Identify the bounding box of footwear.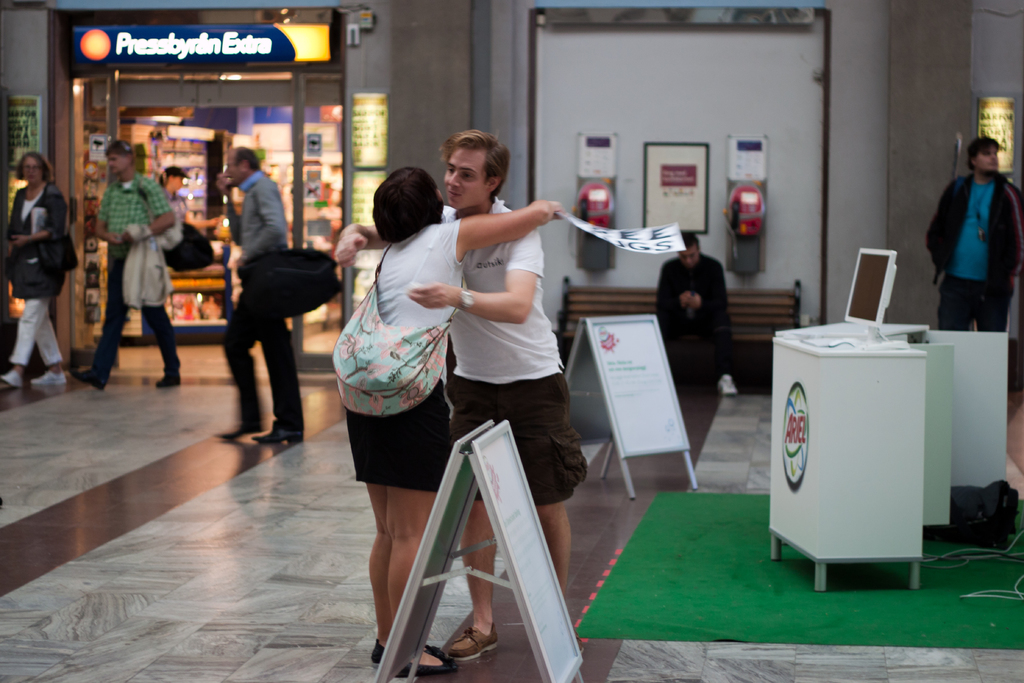
box(369, 633, 406, 673).
